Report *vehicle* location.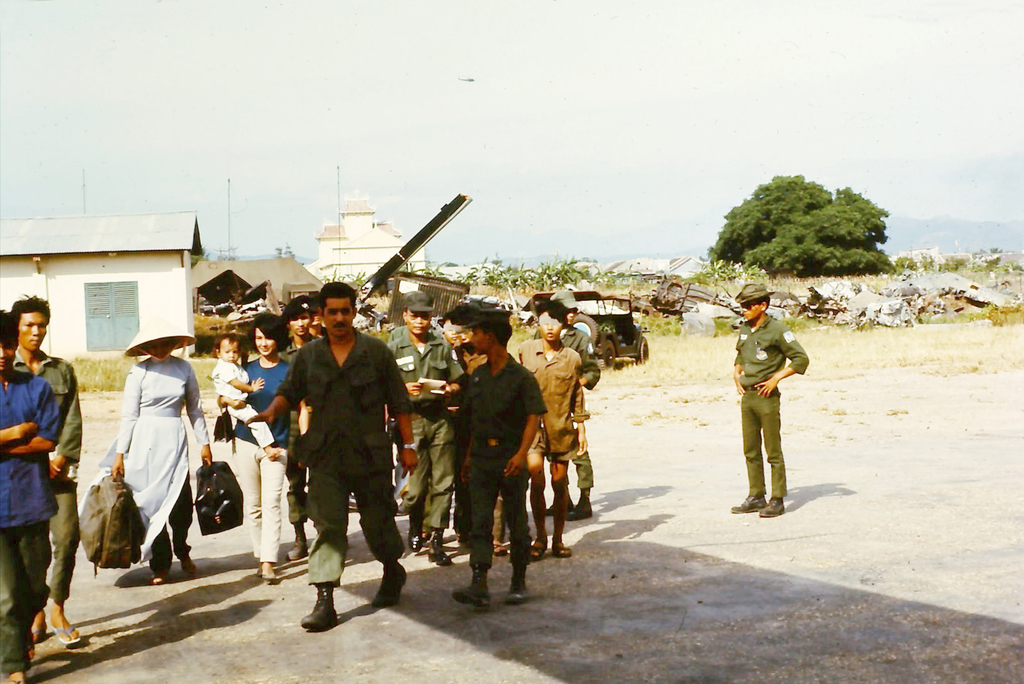
Report: x1=524, y1=280, x2=650, y2=372.
